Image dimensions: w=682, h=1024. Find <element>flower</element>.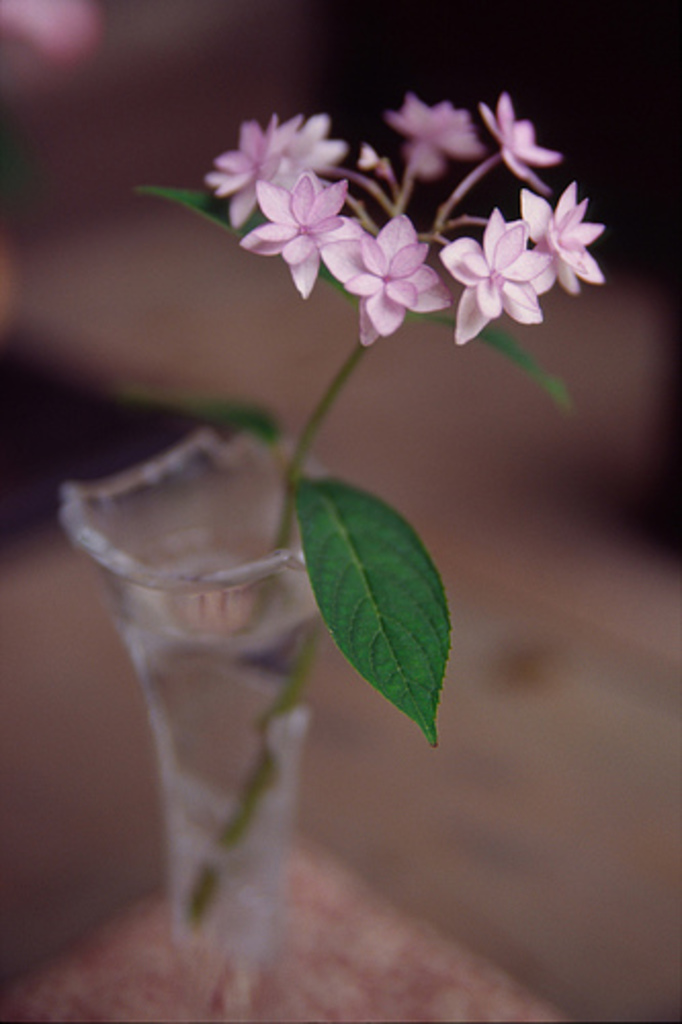
<bbox>205, 113, 307, 238</bbox>.
